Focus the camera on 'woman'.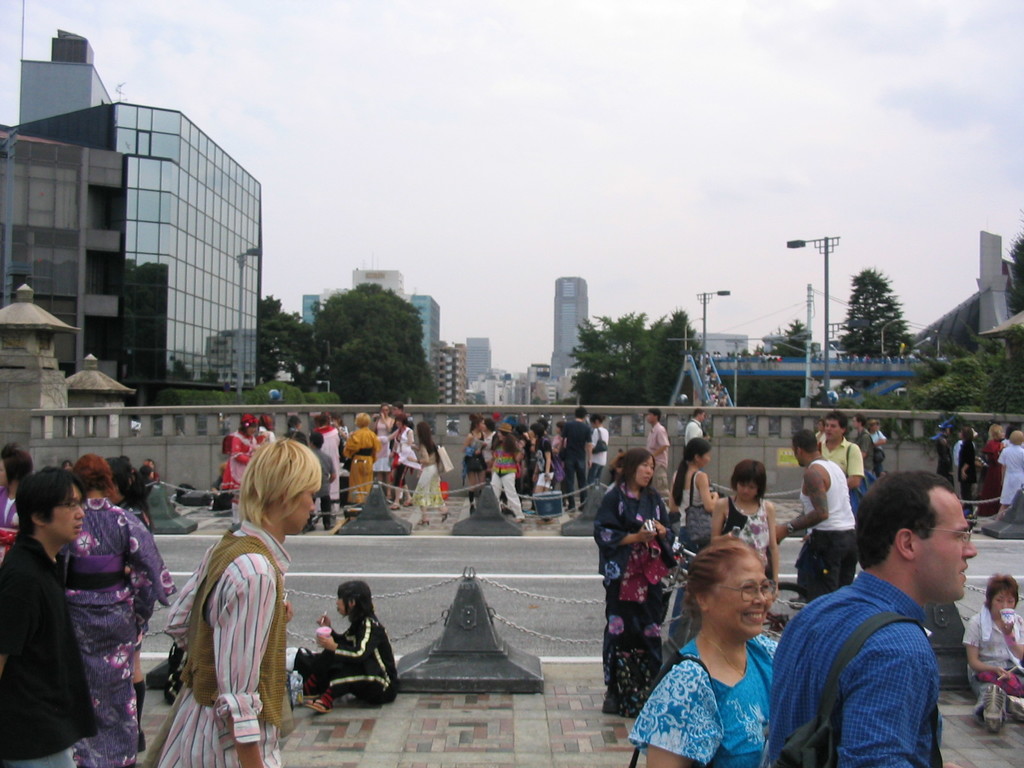
Focus region: bbox(141, 460, 160, 484).
